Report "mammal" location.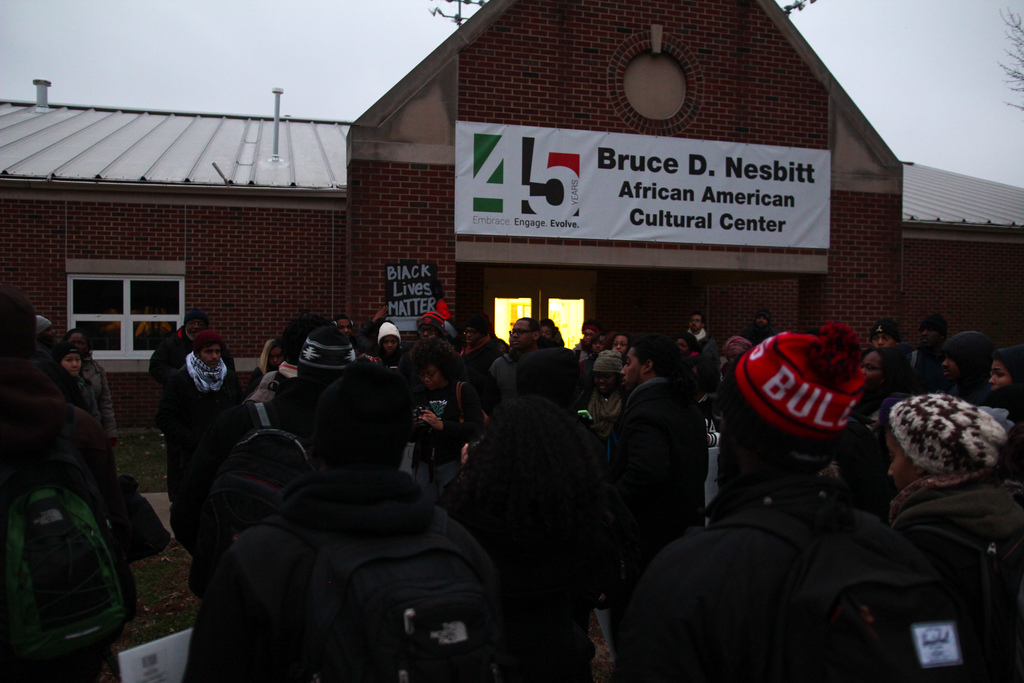
Report: {"x1": 153, "y1": 327, "x2": 232, "y2": 523}.
